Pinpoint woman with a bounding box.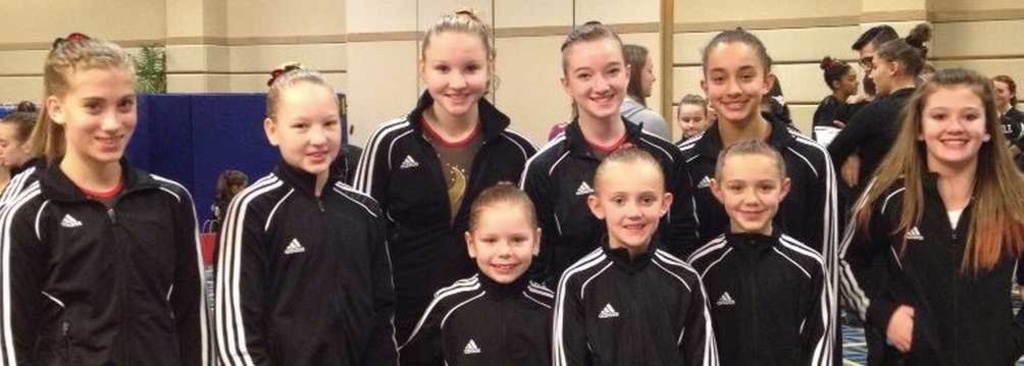
518, 20, 702, 286.
